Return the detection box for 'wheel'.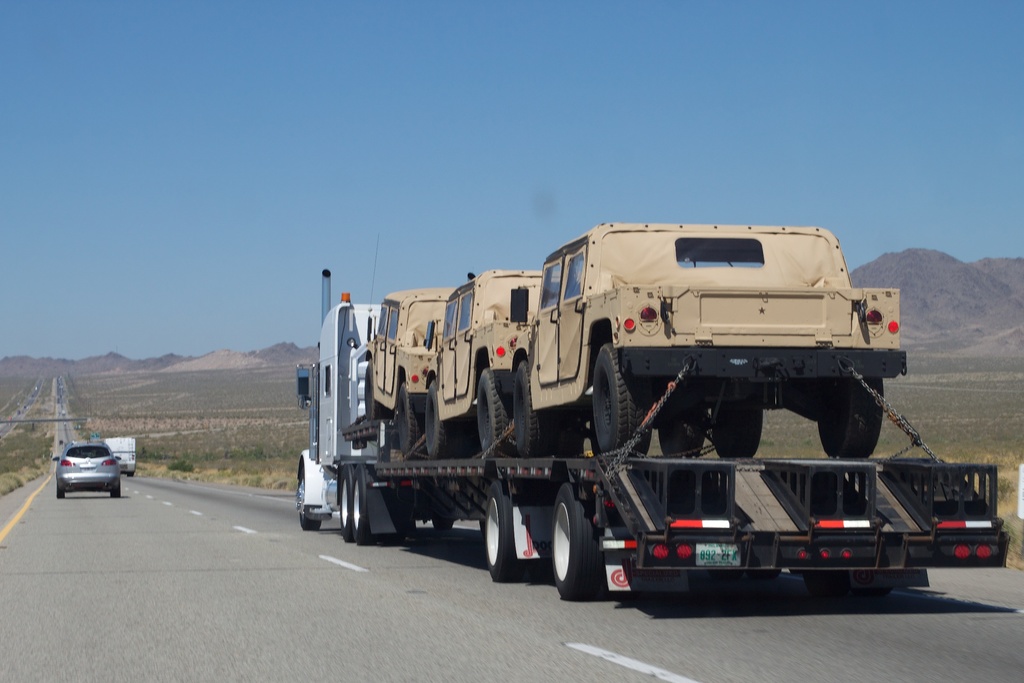
<box>484,478,536,586</box>.
